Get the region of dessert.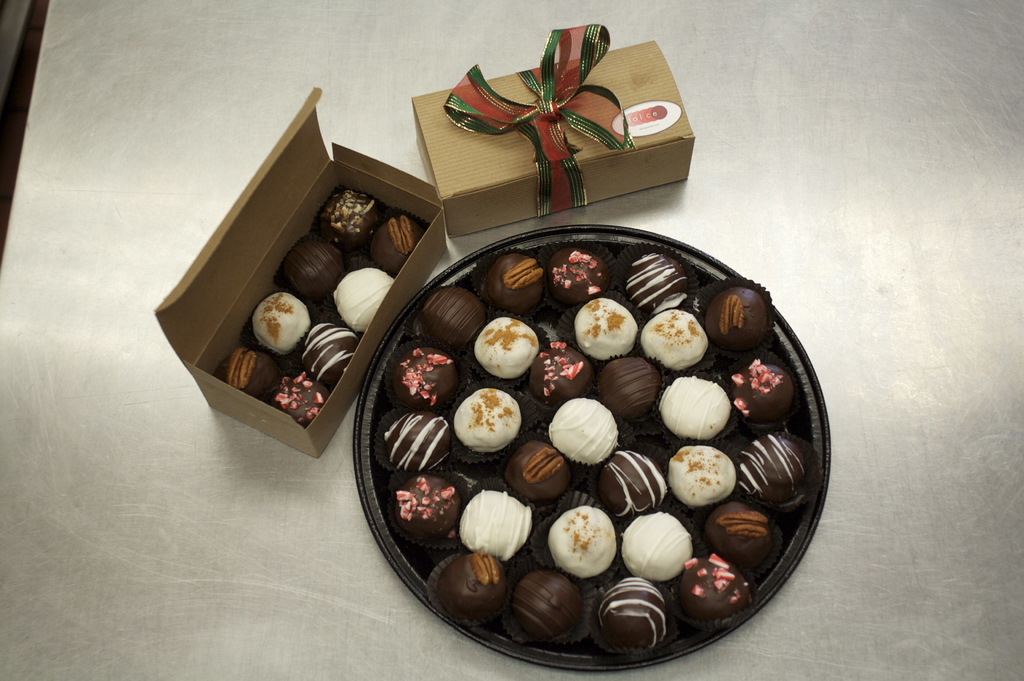
left=387, top=343, right=454, bottom=405.
